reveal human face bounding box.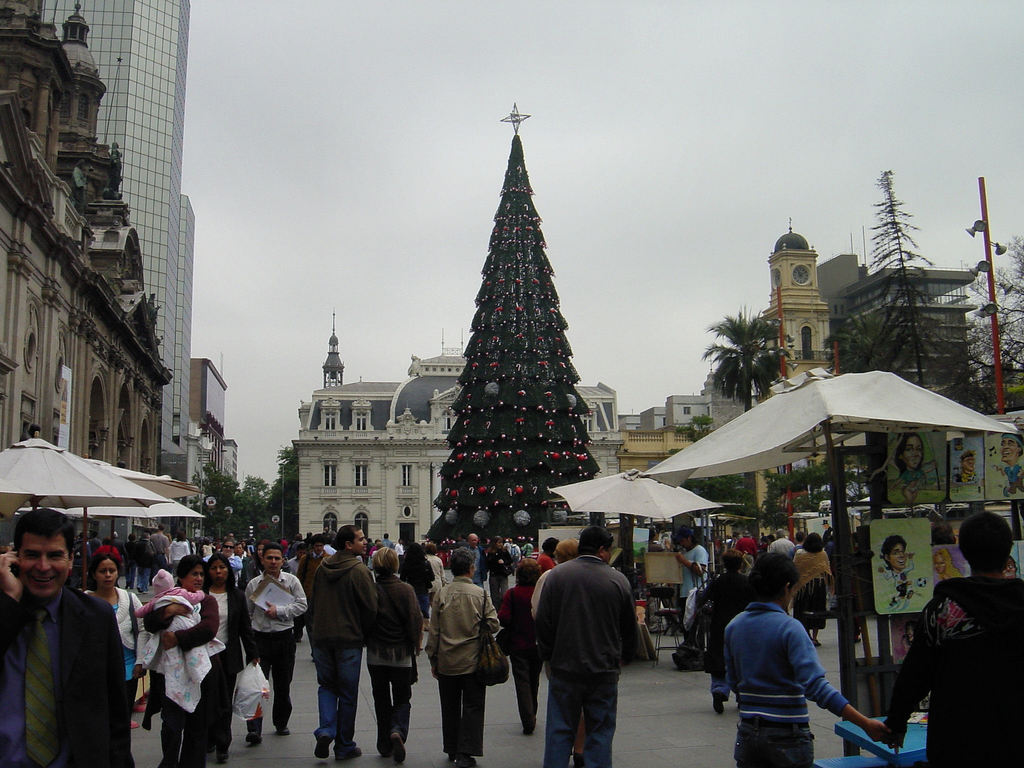
Revealed: x1=97, y1=557, x2=116, y2=586.
